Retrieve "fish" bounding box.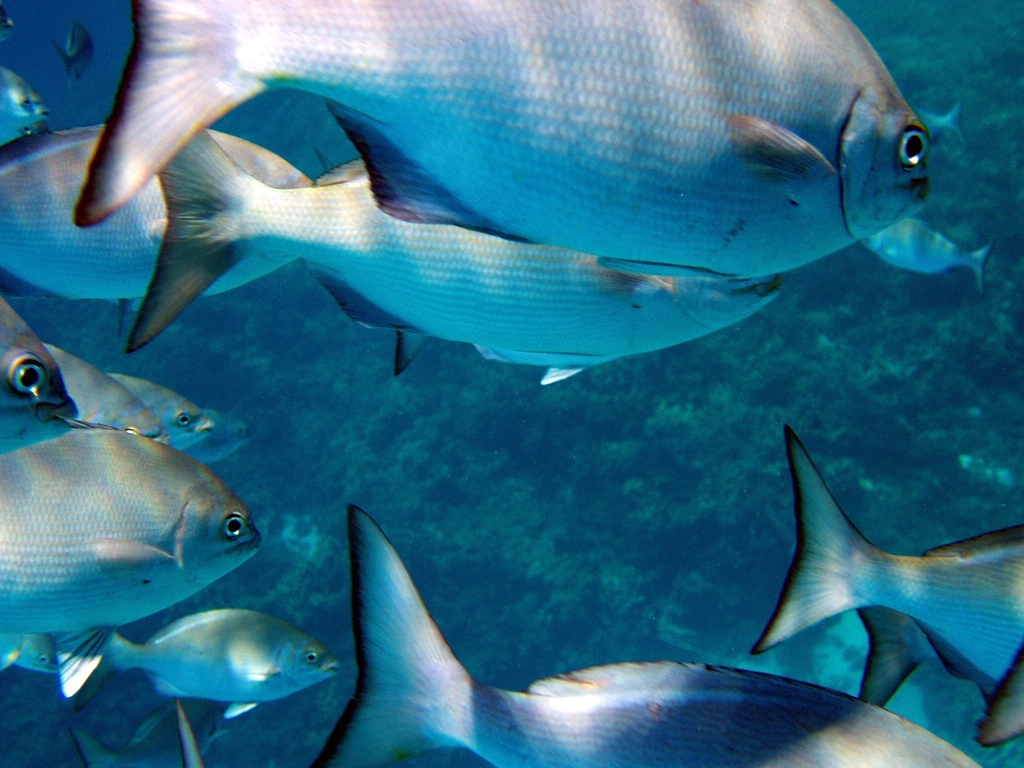
Bounding box: x1=0 y1=294 x2=81 y2=455.
